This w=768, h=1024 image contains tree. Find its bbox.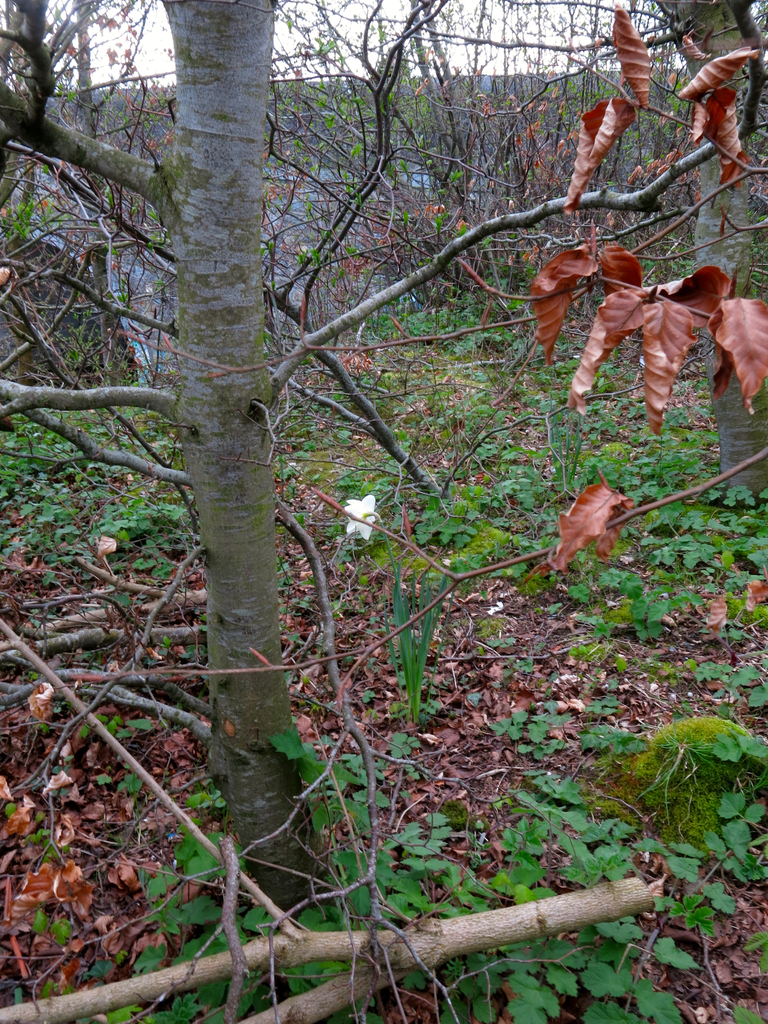
33,0,767,959.
